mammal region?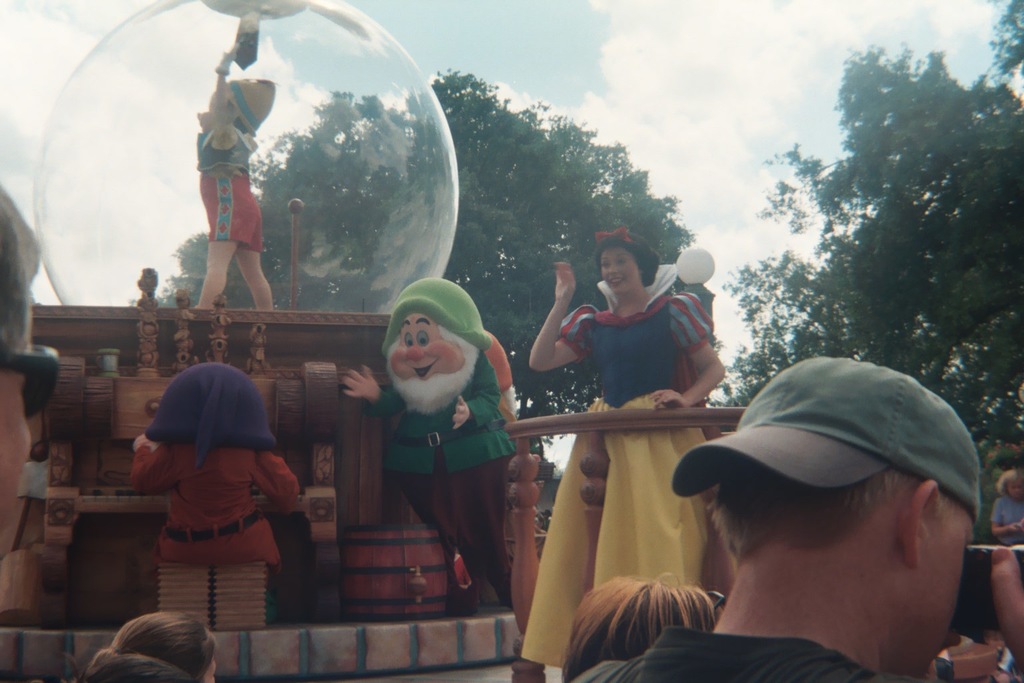
{"left": 194, "top": 7, "right": 277, "bottom": 314}
